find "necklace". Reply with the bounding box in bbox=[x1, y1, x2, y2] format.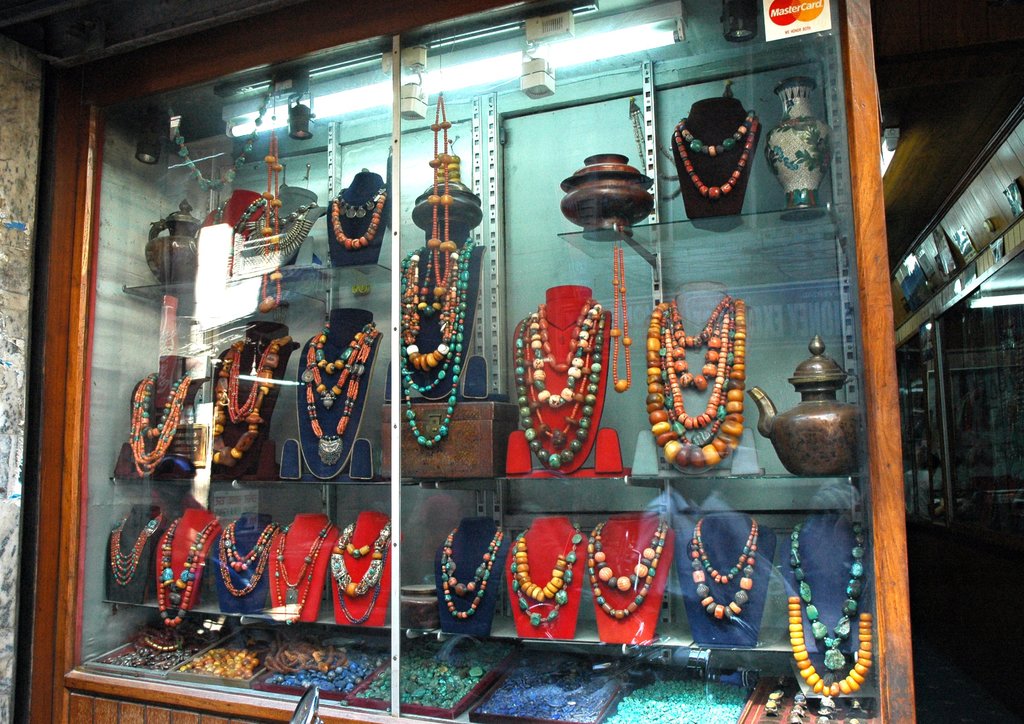
bbox=[402, 234, 471, 446].
